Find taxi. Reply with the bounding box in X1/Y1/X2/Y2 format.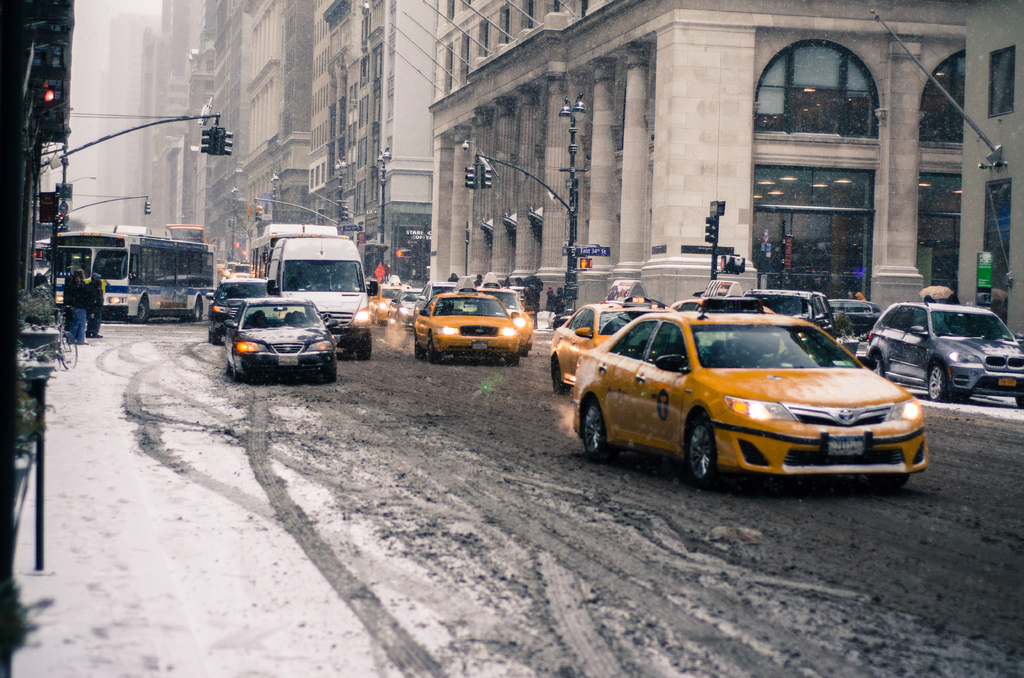
553/293/676/396.
